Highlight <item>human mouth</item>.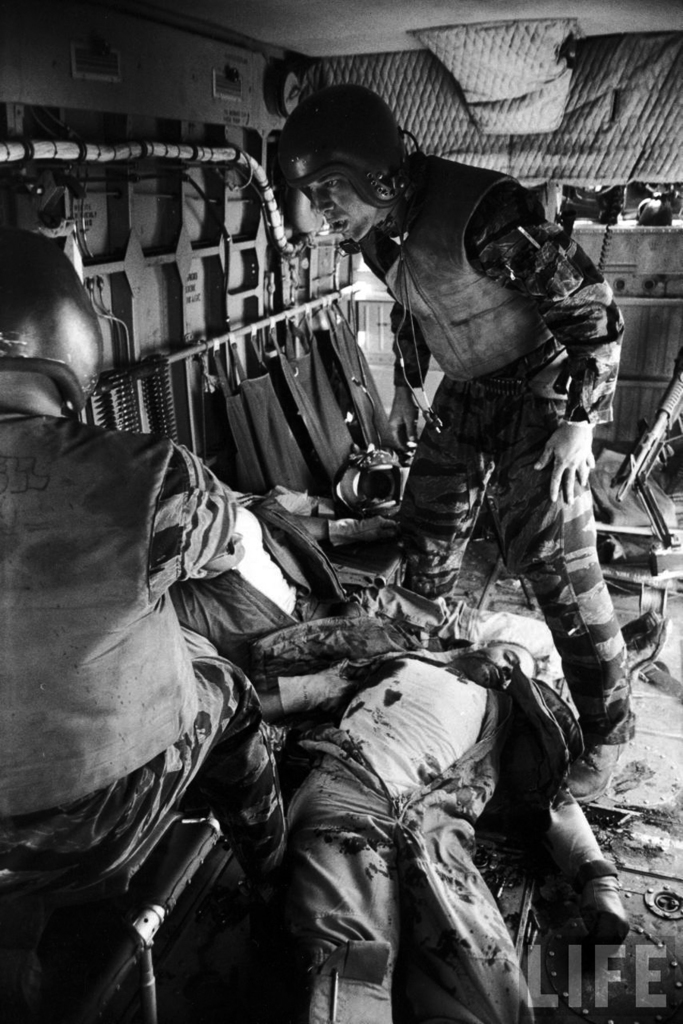
Highlighted region: box(330, 222, 349, 231).
